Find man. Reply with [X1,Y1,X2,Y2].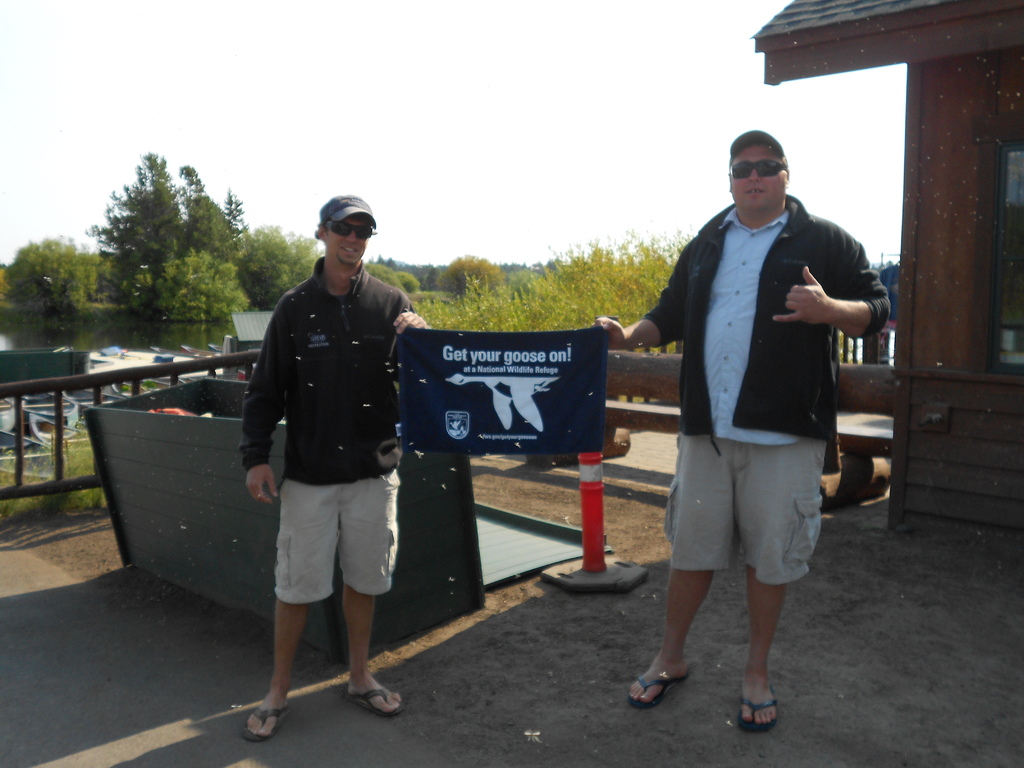
[241,191,428,745].
